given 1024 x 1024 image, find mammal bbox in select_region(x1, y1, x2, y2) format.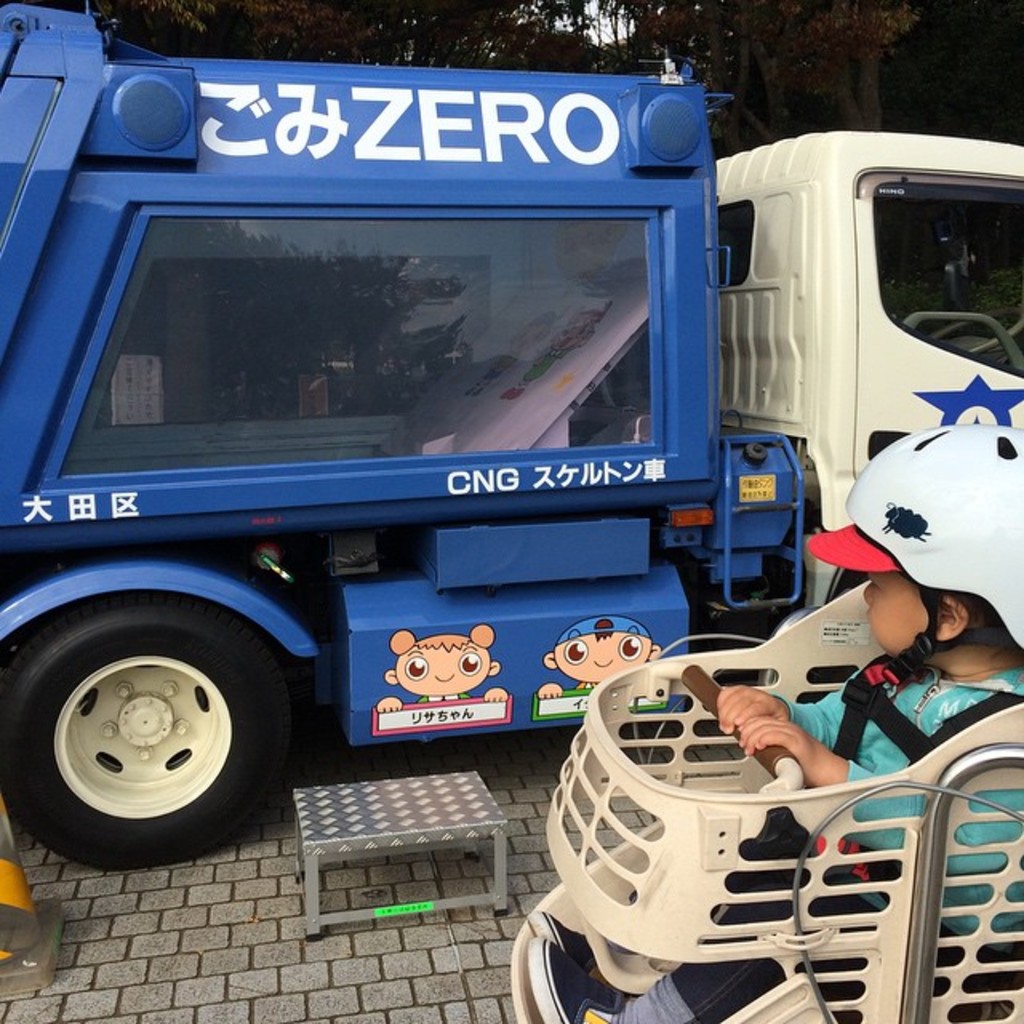
select_region(464, 312, 557, 395).
